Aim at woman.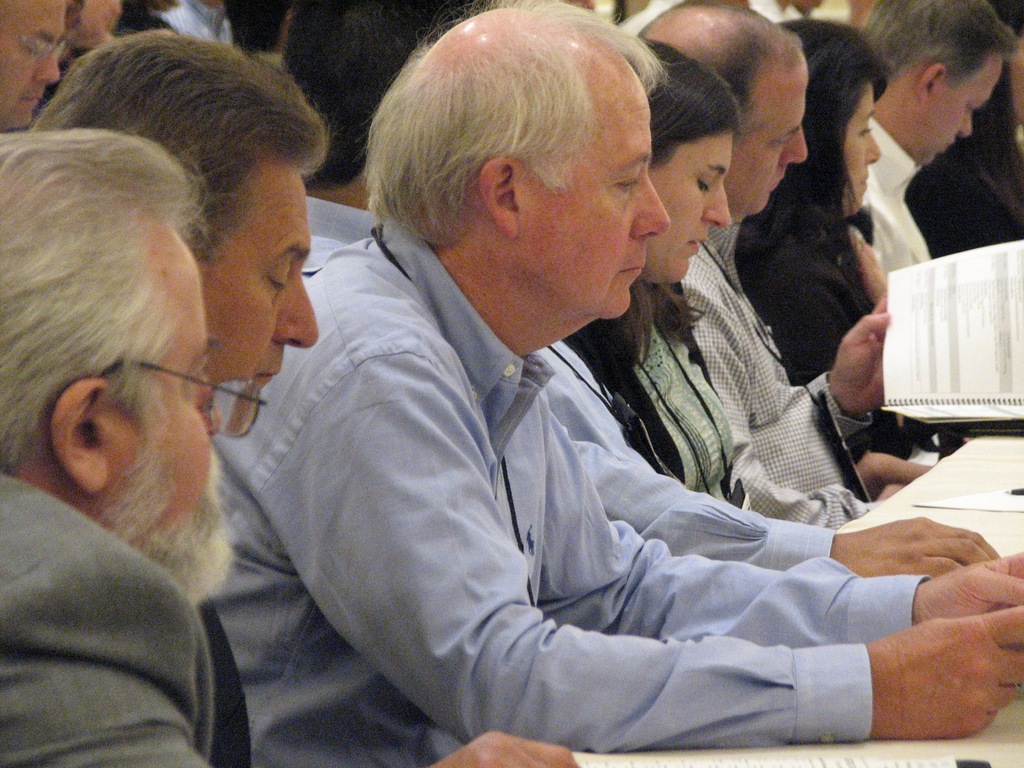
Aimed at region(564, 41, 768, 516).
